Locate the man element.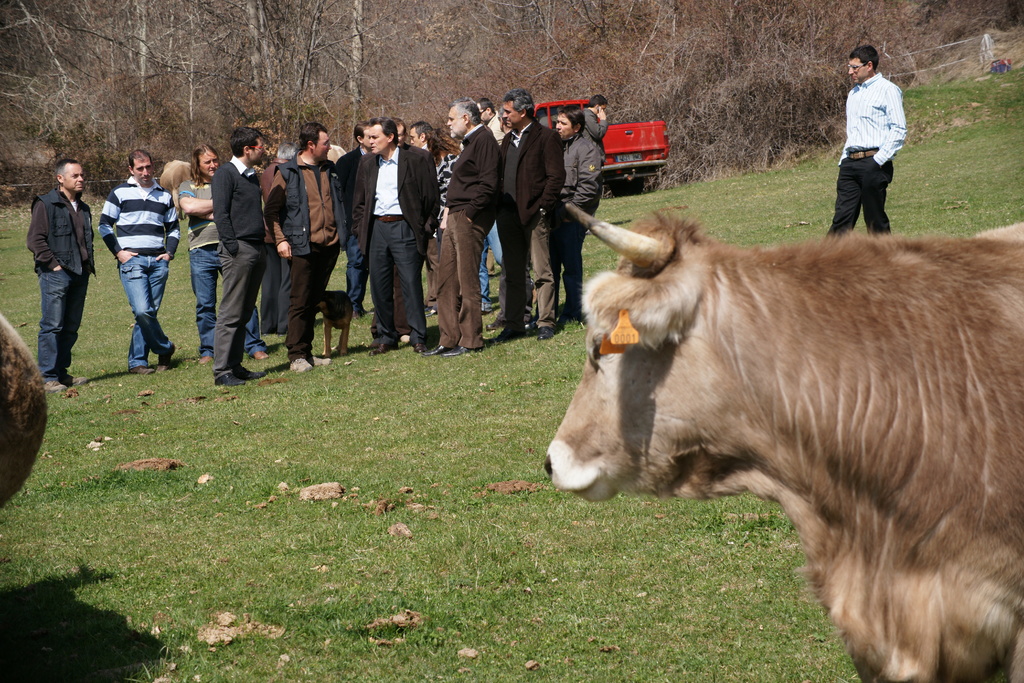
Element bbox: pyautogui.locateOnScreen(586, 92, 610, 149).
